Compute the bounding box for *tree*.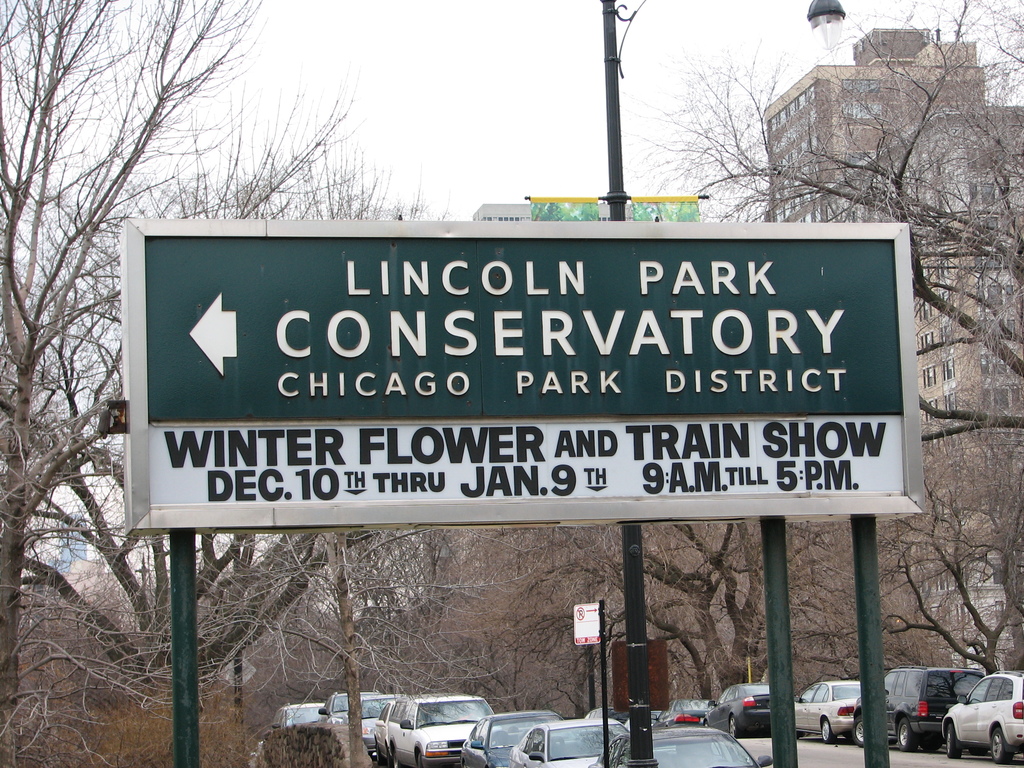
box=[508, 520, 788, 733].
